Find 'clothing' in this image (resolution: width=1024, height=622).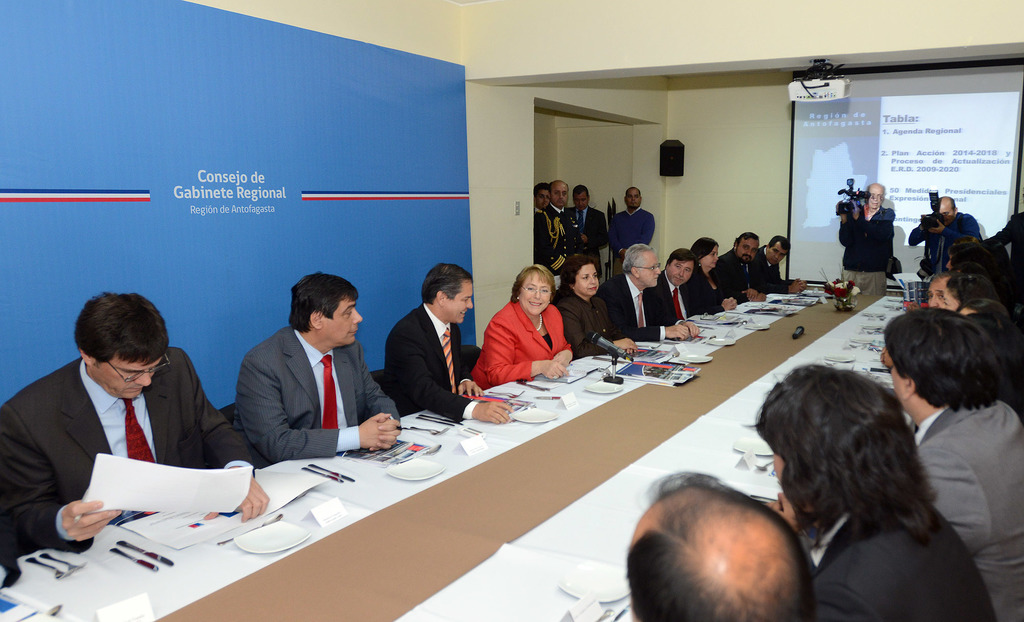
[915,210,972,278].
